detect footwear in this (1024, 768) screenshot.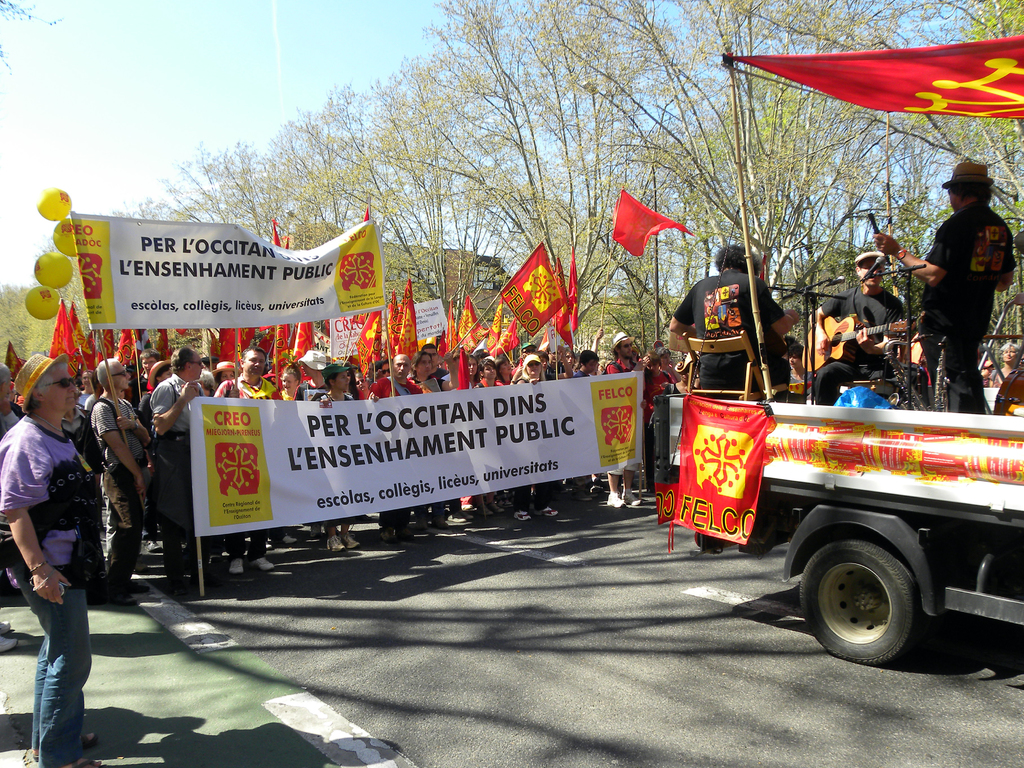
Detection: 0,620,17,628.
